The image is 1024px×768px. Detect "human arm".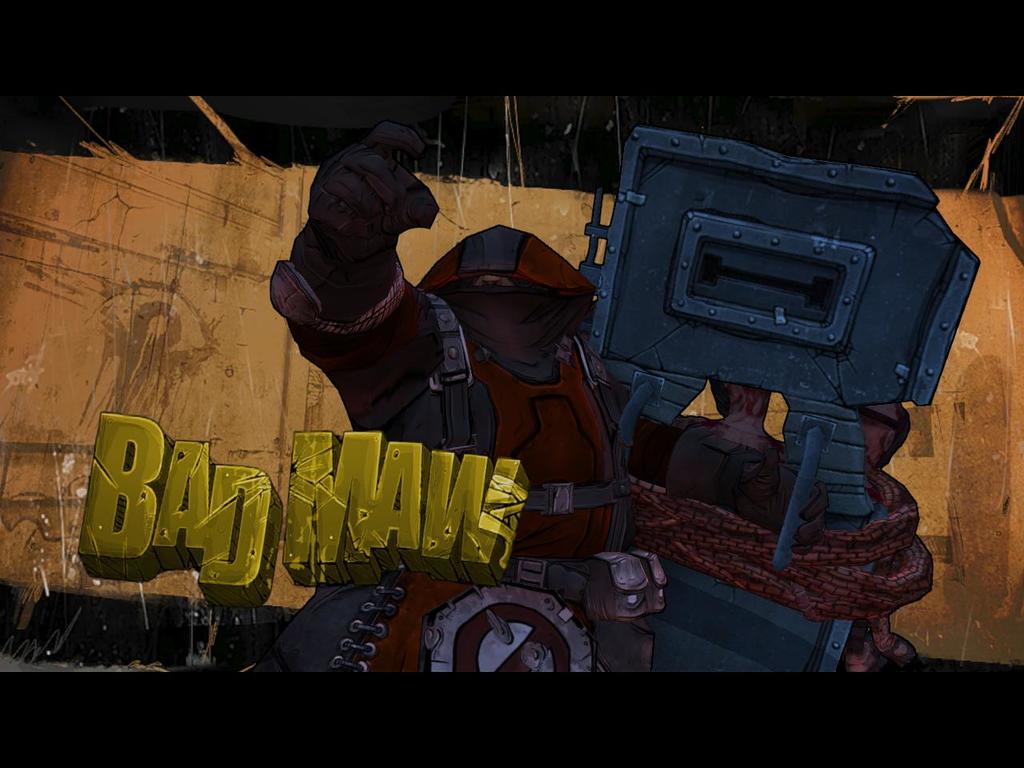
Detection: [x1=268, y1=123, x2=426, y2=422].
